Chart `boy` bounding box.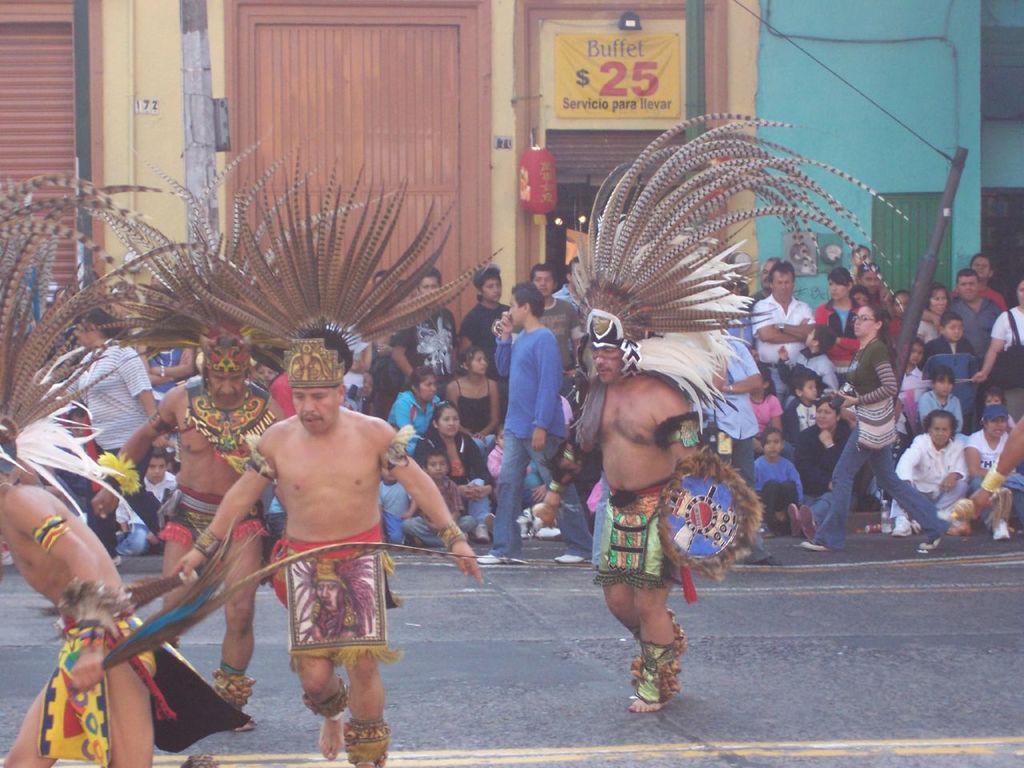
Charted: [x1=391, y1=451, x2=491, y2=562].
